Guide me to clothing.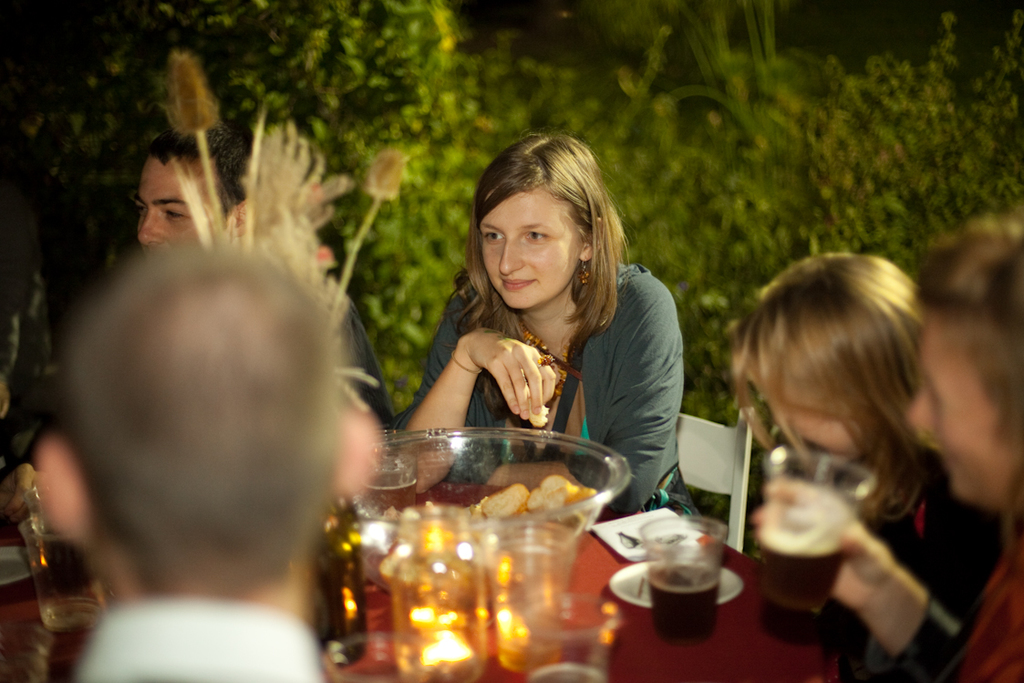
Guidance: l=397, t=276, r=691, b=448.
